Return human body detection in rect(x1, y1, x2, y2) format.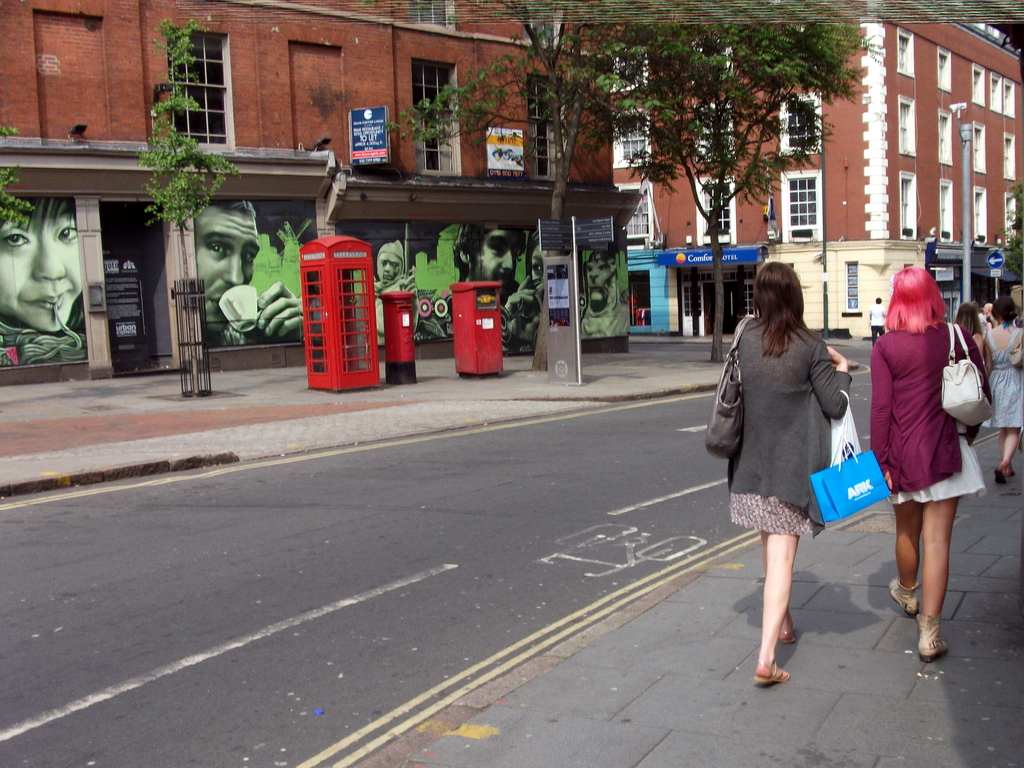
rect(578, 294, 629, 337).
